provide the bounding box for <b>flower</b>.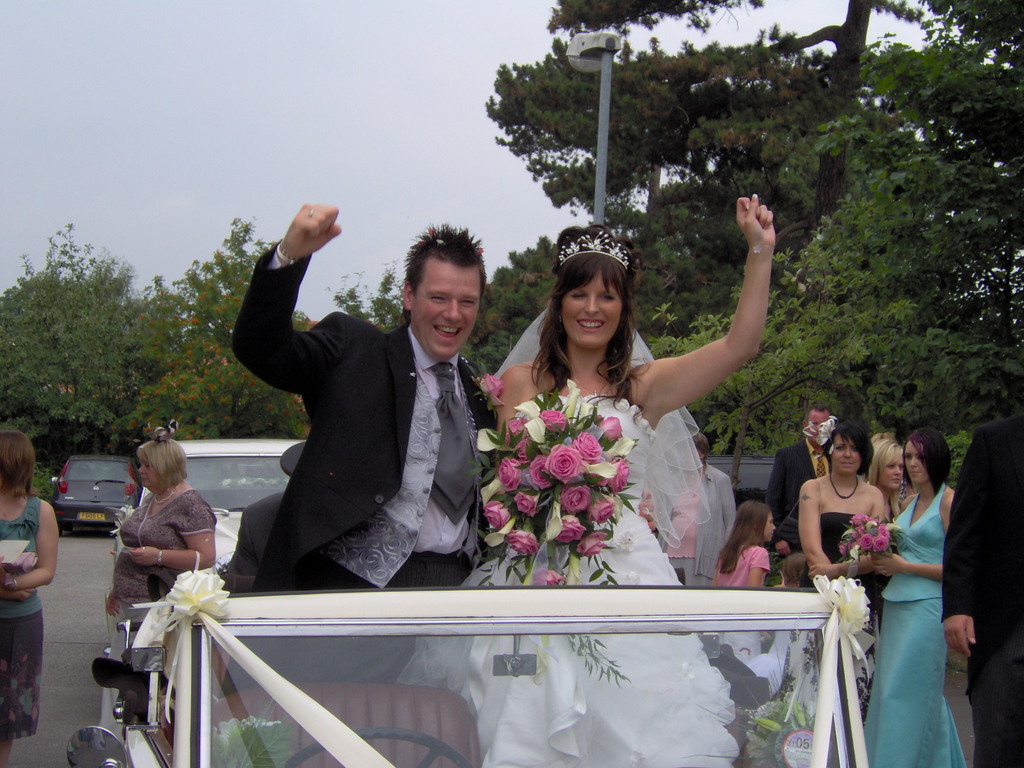
477/376/505/415.
